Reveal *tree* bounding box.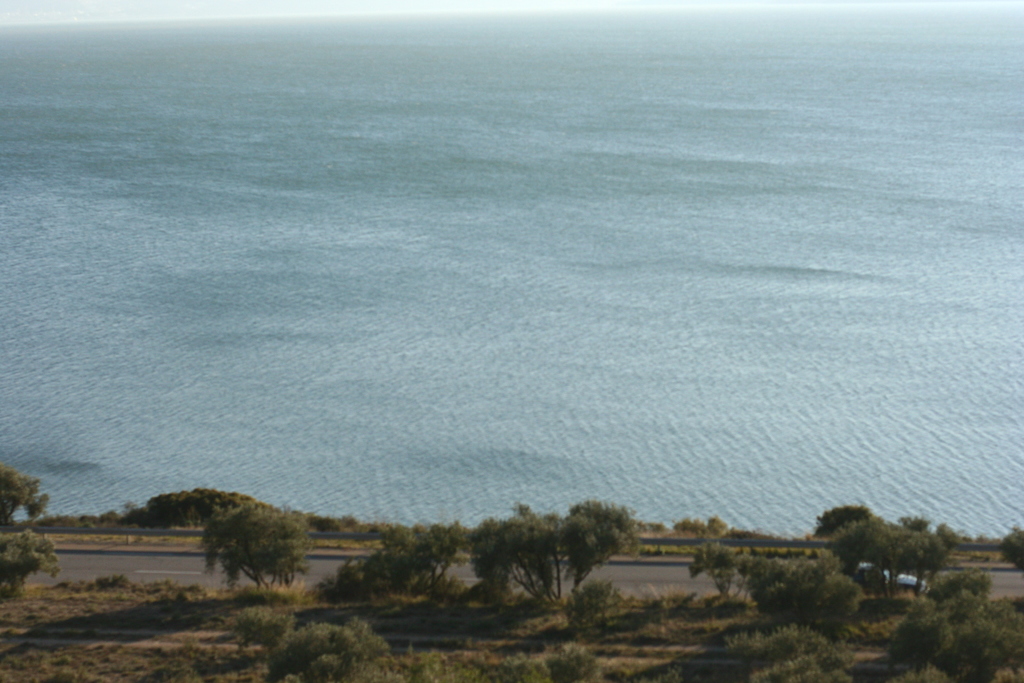
Revealed: select_region(177, 505, 298, 600).
